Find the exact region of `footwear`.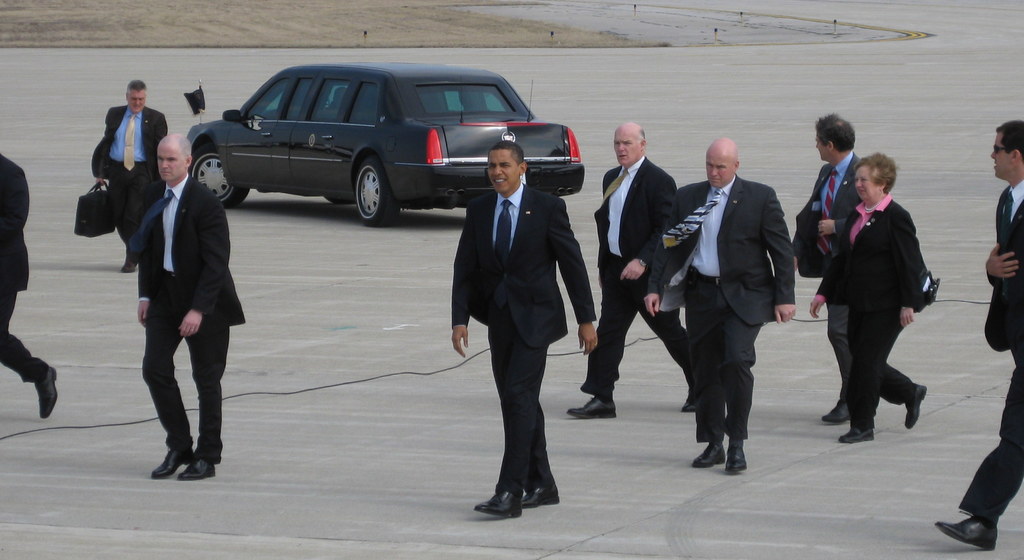
Exact region: BBox(35, 365, 57, 416).
